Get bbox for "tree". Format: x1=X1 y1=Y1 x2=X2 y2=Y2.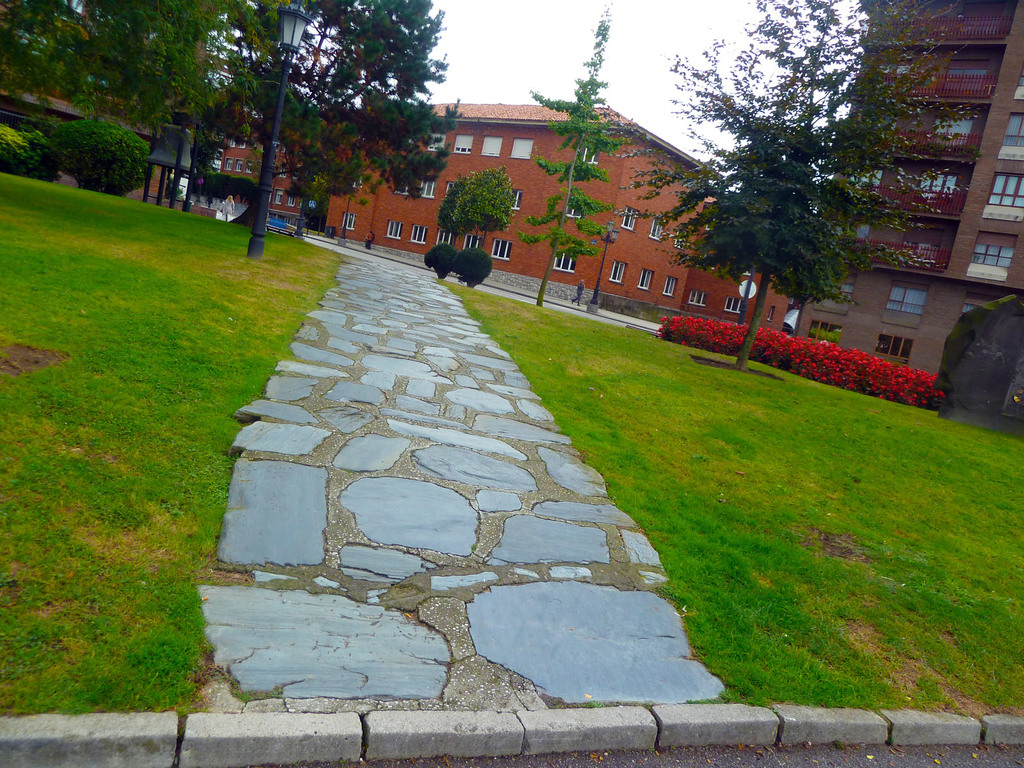
x1=81 y1=0 x2=262 y2=202.
